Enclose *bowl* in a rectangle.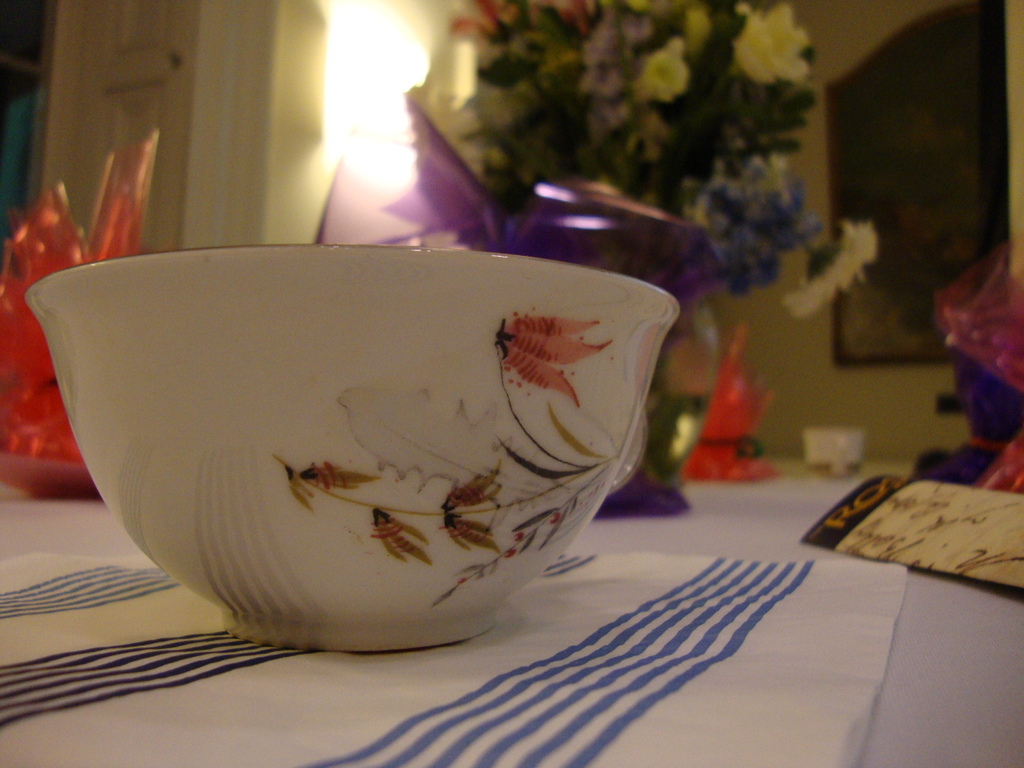
<bbox>39, 234, 666, 649</bbox>.
